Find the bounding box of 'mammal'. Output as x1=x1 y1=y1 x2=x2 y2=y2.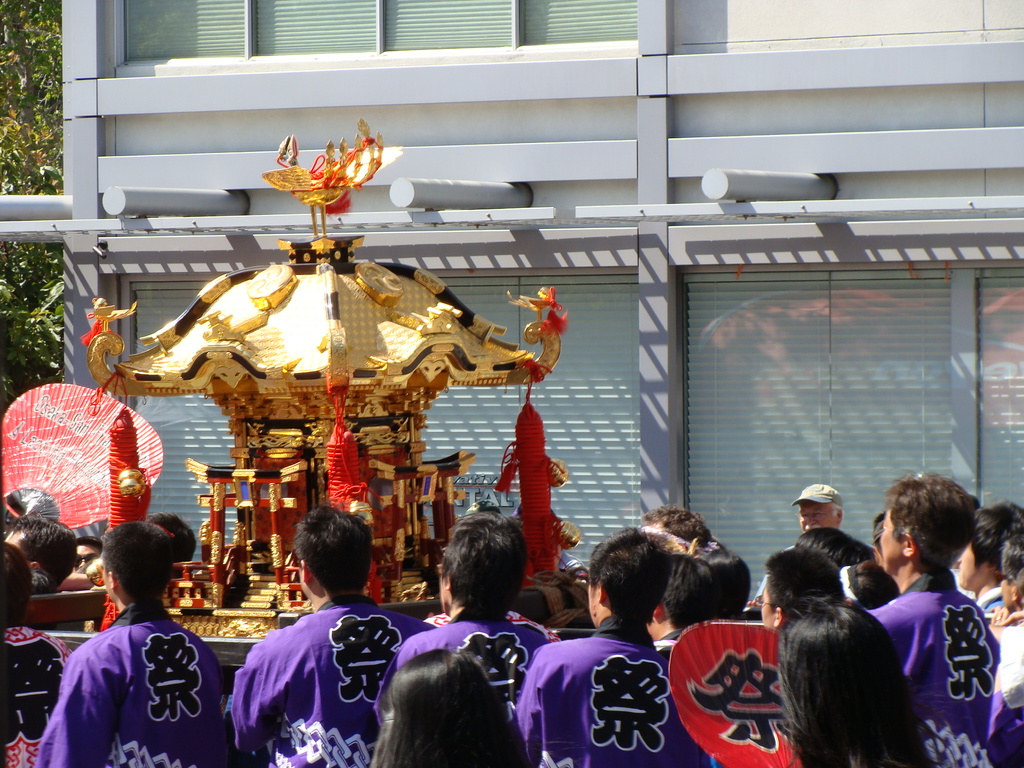
x1=989 y1=528 x2=1023 y2=767.
